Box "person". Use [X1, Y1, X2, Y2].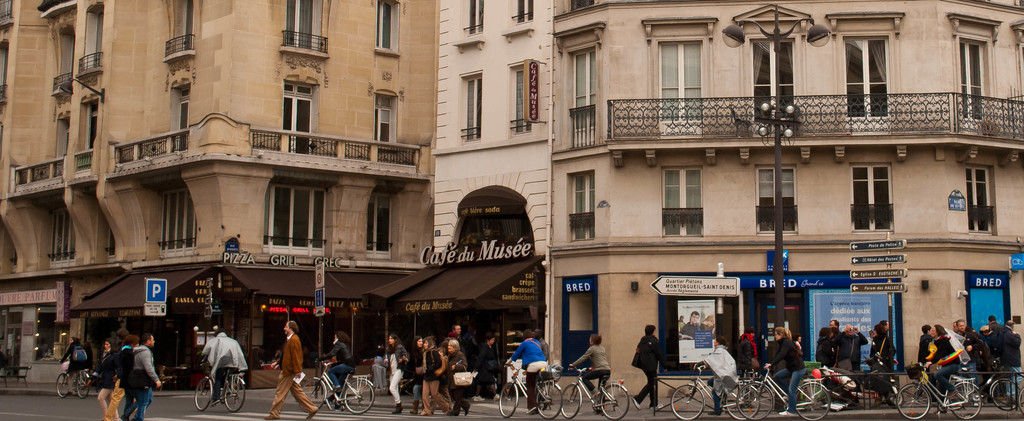
[873, 336, 895, 399].
